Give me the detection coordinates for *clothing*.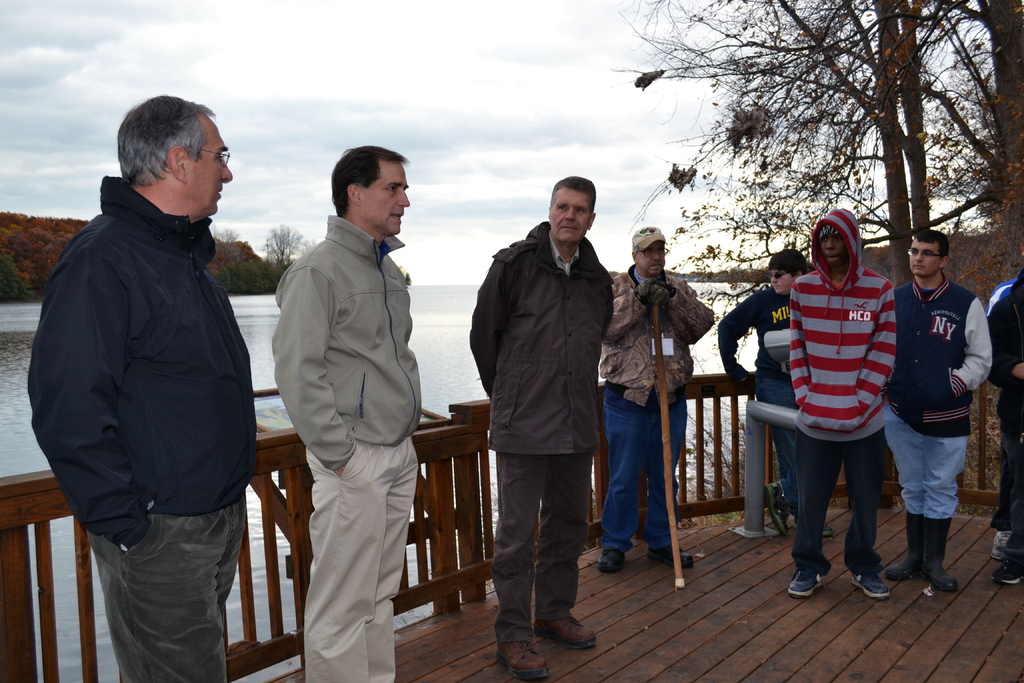
select_region(451, 211, 605, 637).
